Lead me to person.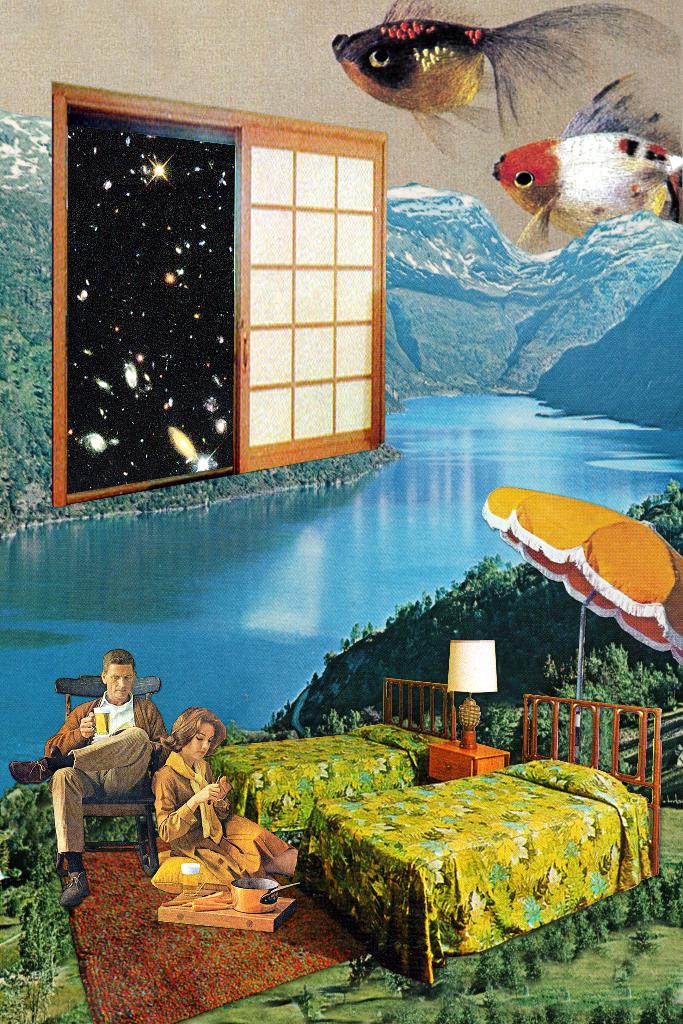
Lead to 153 707 297 881.
